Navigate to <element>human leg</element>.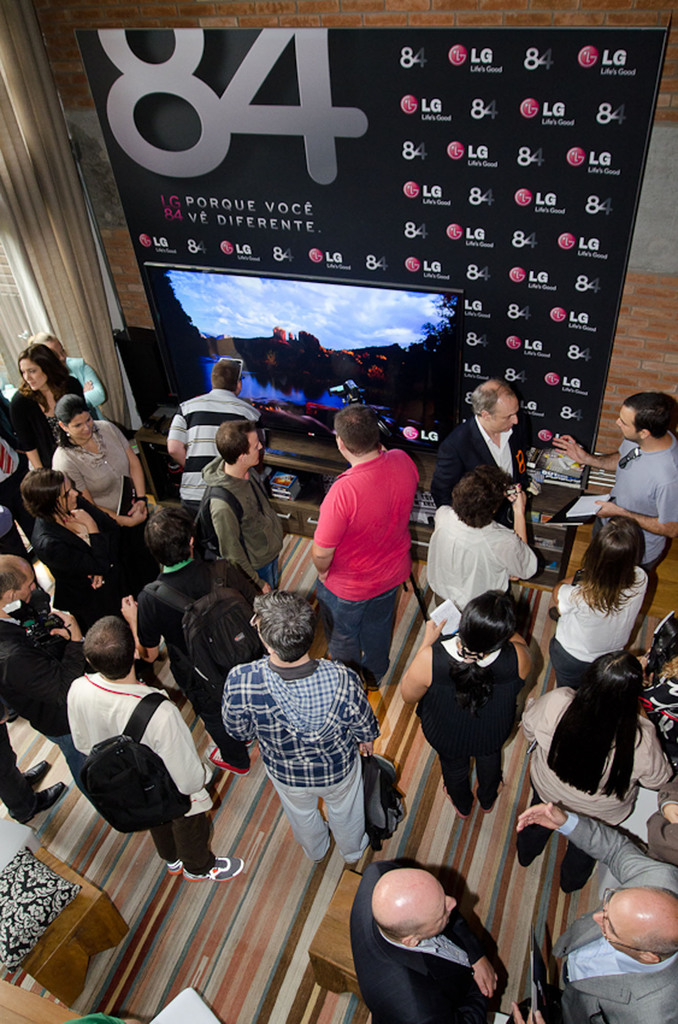
Navigation target: bbox(513, 783, 551, 860).
